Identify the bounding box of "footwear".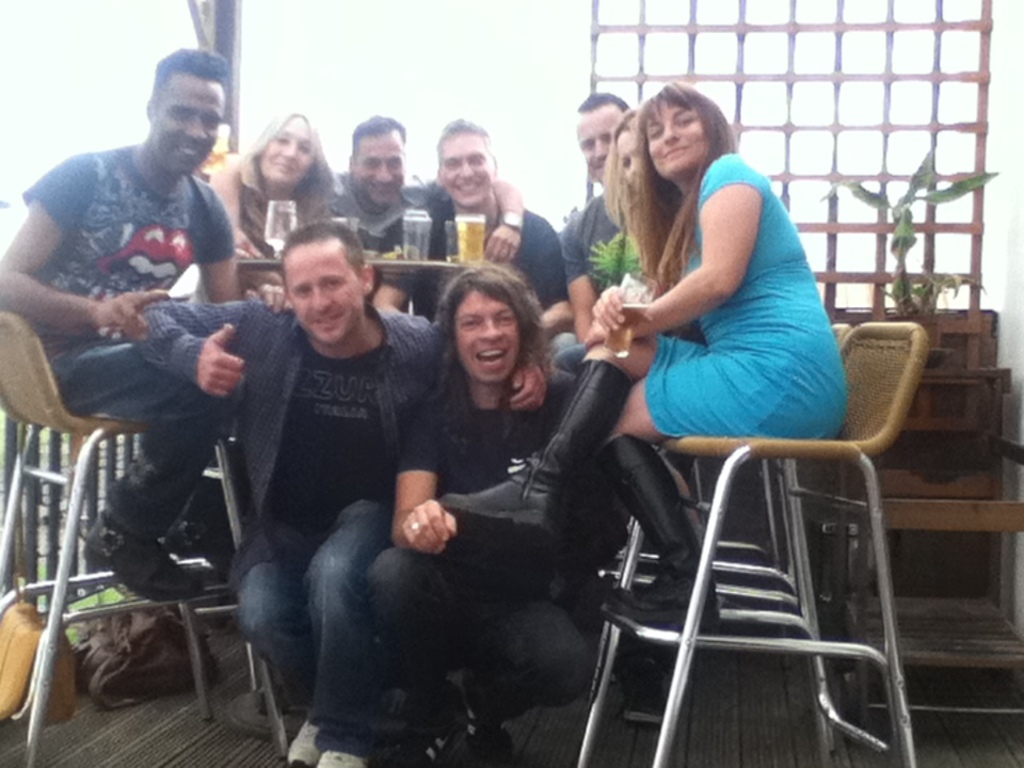
(x1=76, y1=511, x2=195, y2=601).
